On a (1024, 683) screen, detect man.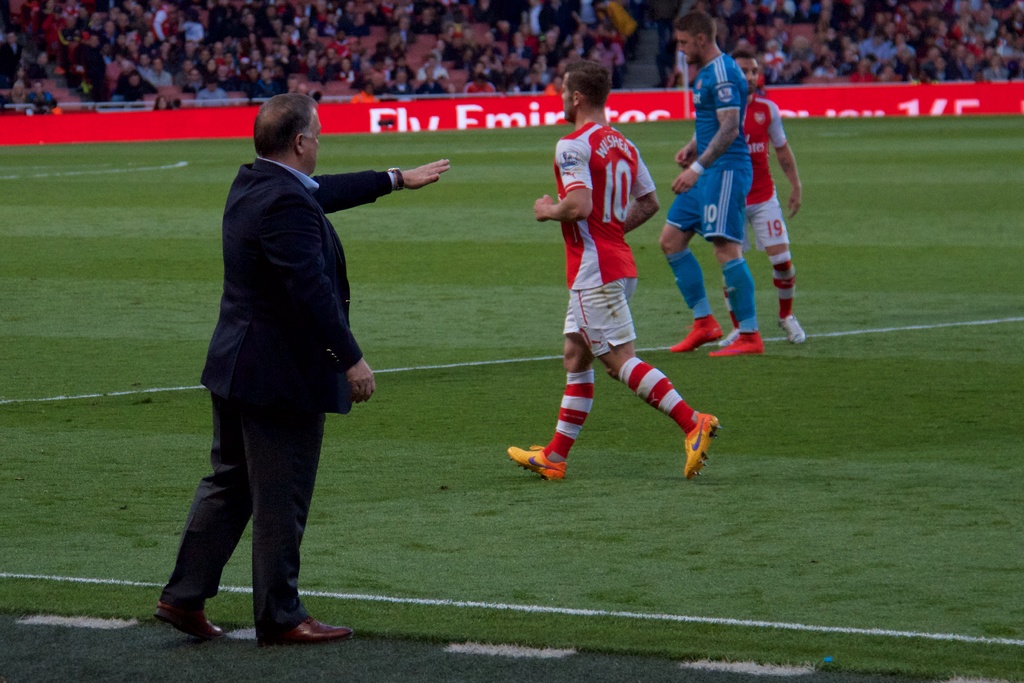
<bbox>656, 12, 767, 359</bbox>.
